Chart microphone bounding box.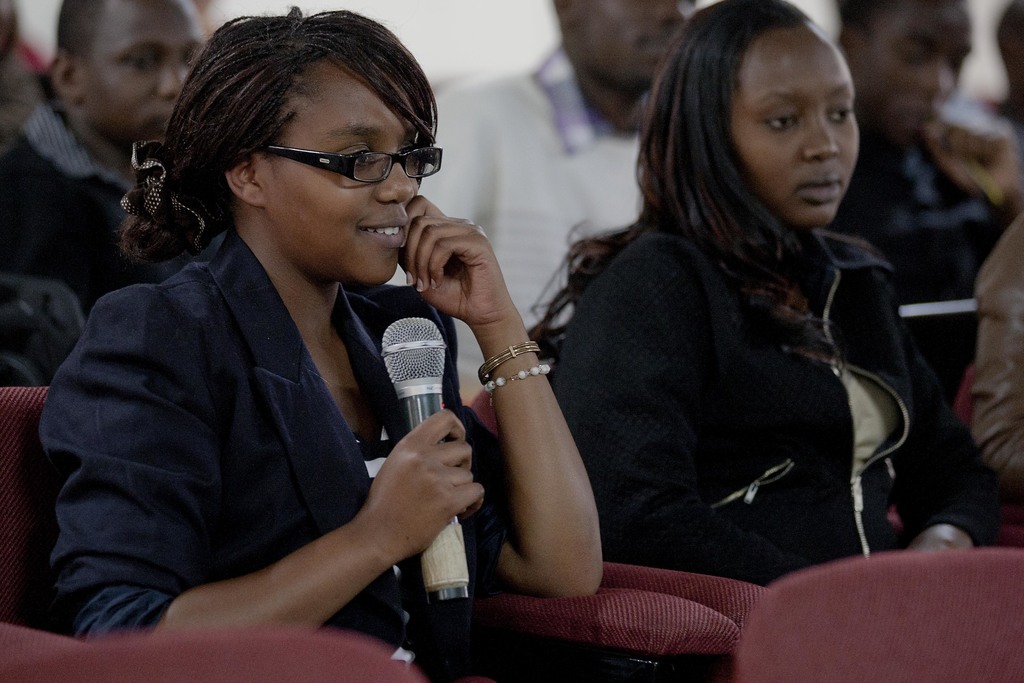
Charted: (380, 315, 466, 606).
